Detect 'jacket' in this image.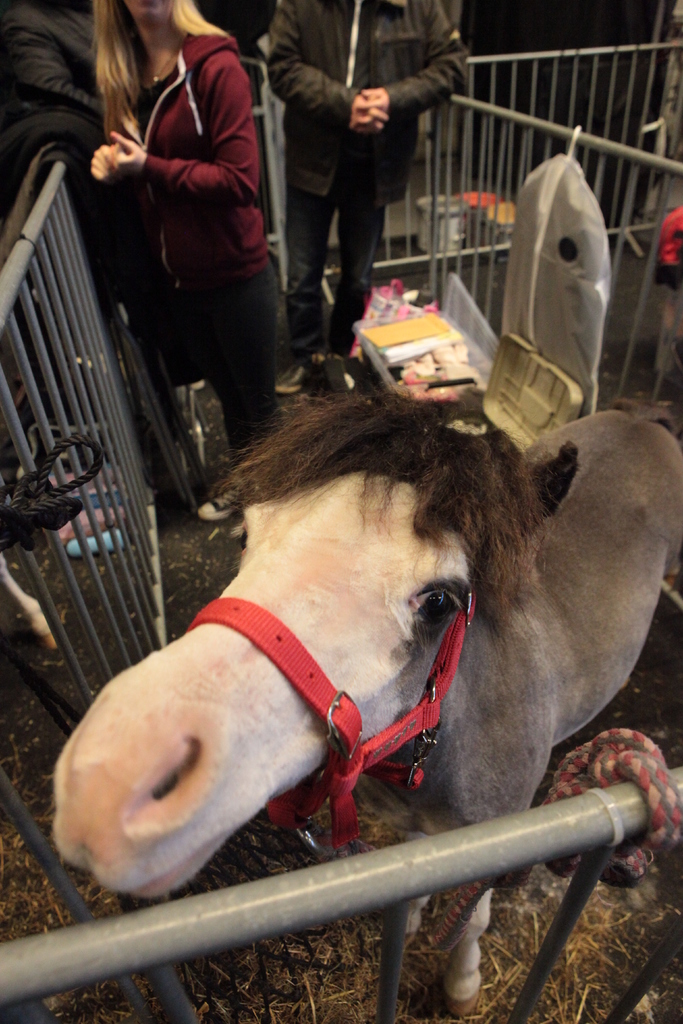
Detection: 258, 13, 476, 161.
